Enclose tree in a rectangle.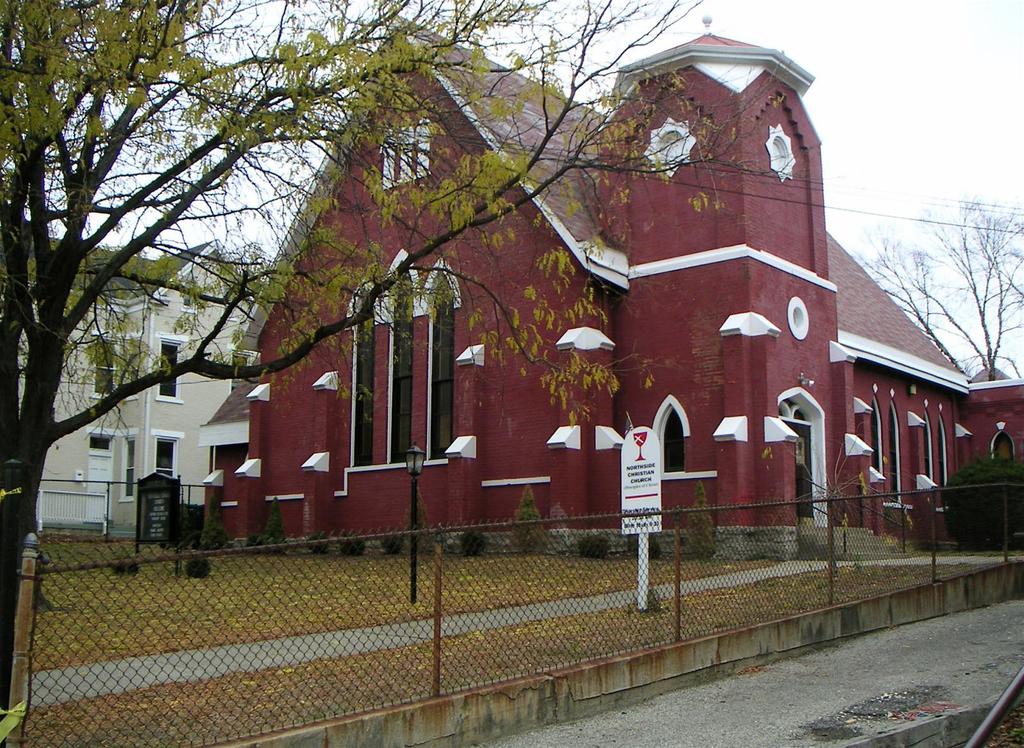
bbox=[0, 0, 815, 747].
